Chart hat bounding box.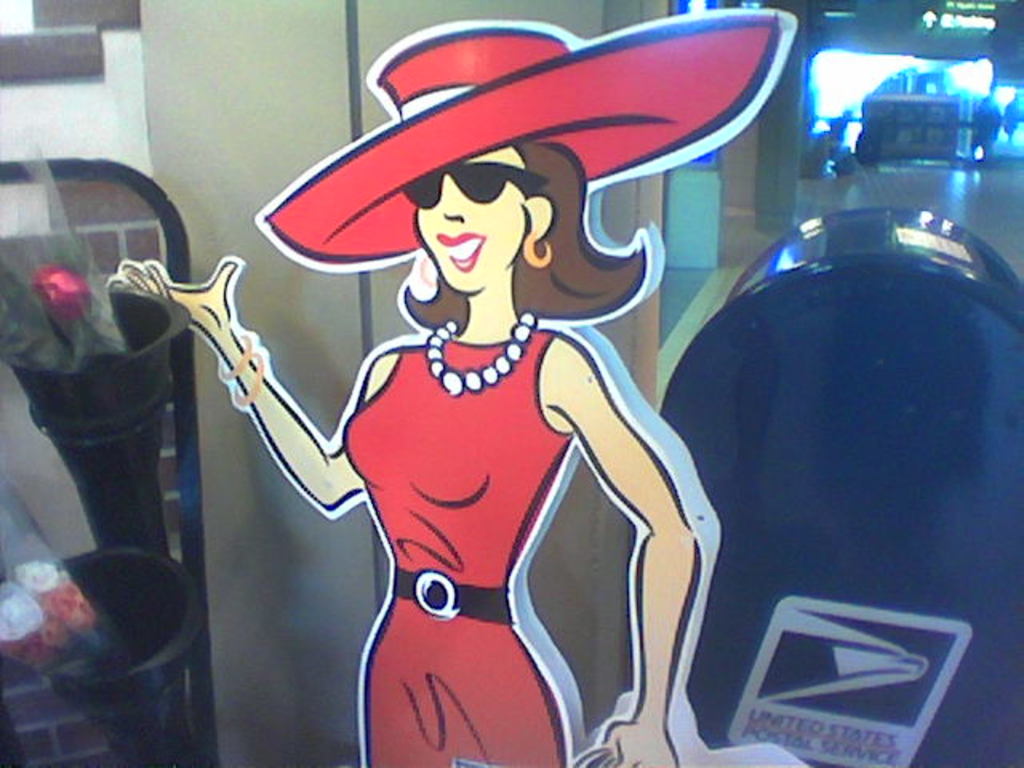
Charted: Rect(264, 8, 786, 262).
